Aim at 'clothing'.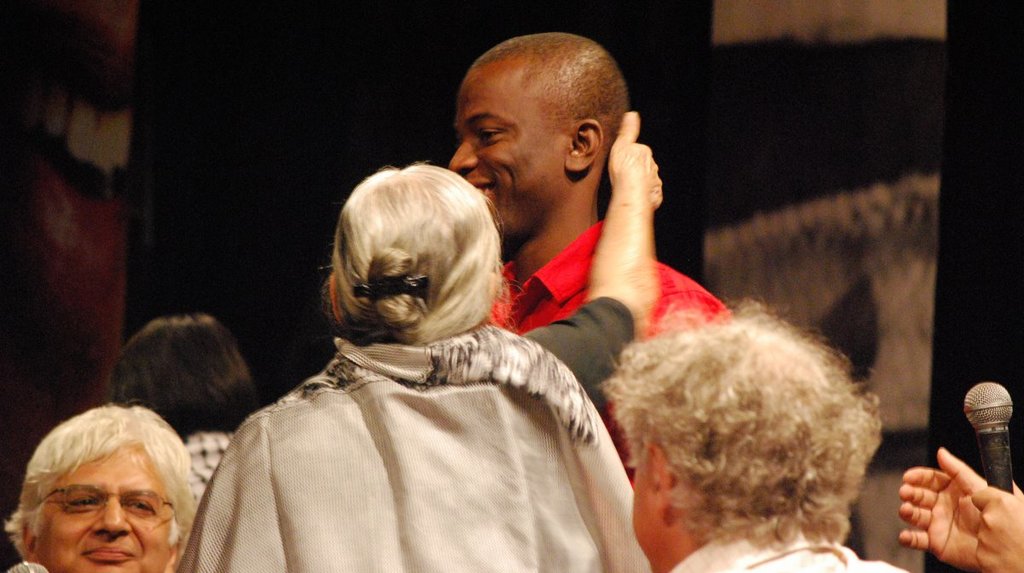
Aimed at Rect(172, 247, 637, 572).
